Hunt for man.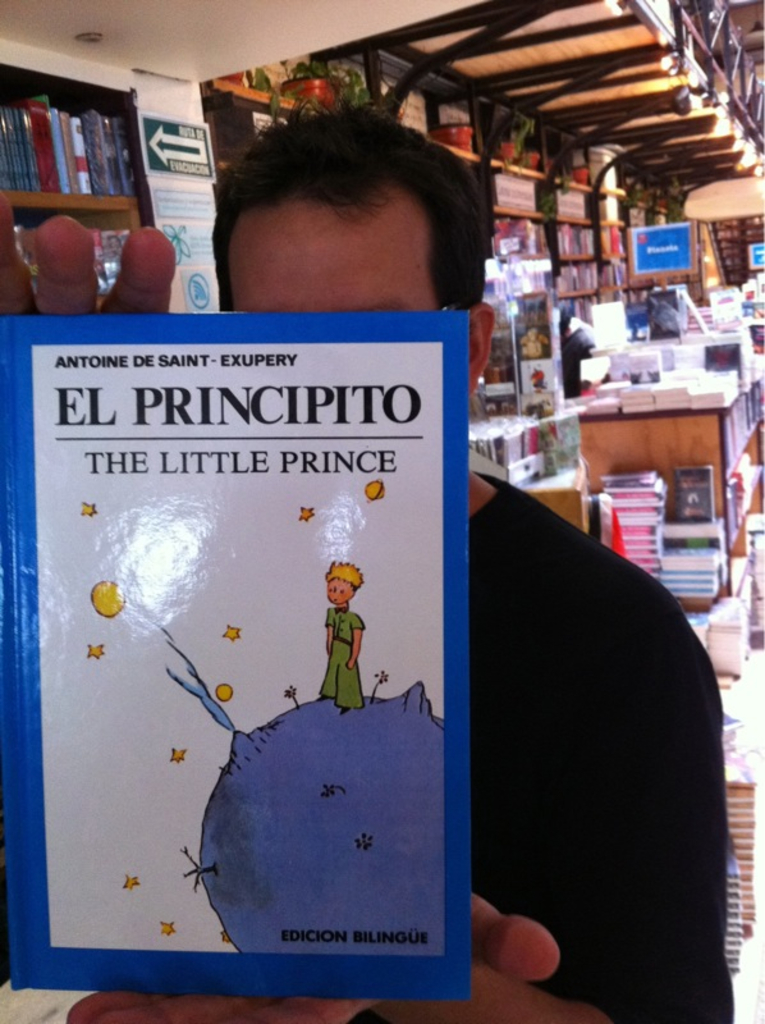
Hunted down at left=0, top=90, right=730, bottom=1023.
